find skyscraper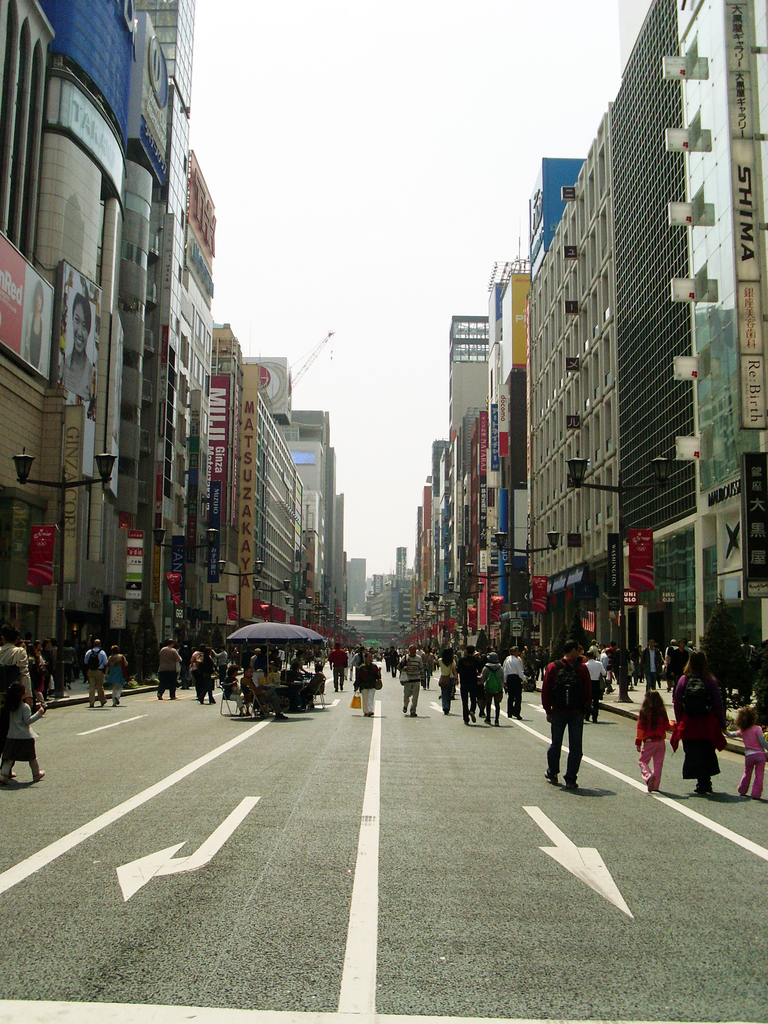
locate(433, 308, 516, 598)
